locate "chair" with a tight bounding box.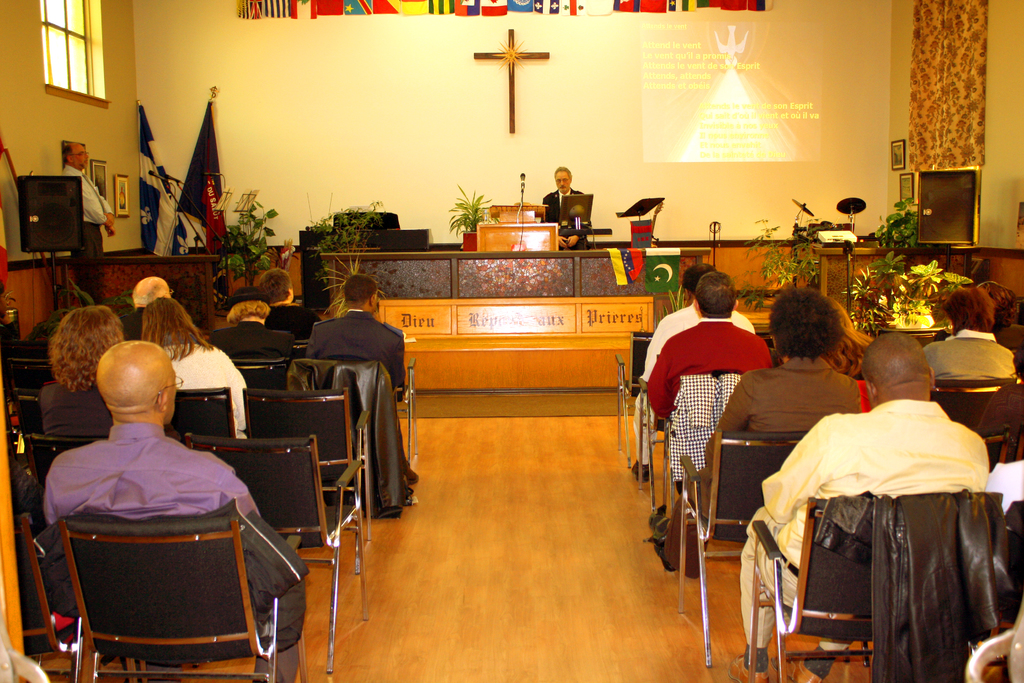
Rect(2, 391, 49, 424).
